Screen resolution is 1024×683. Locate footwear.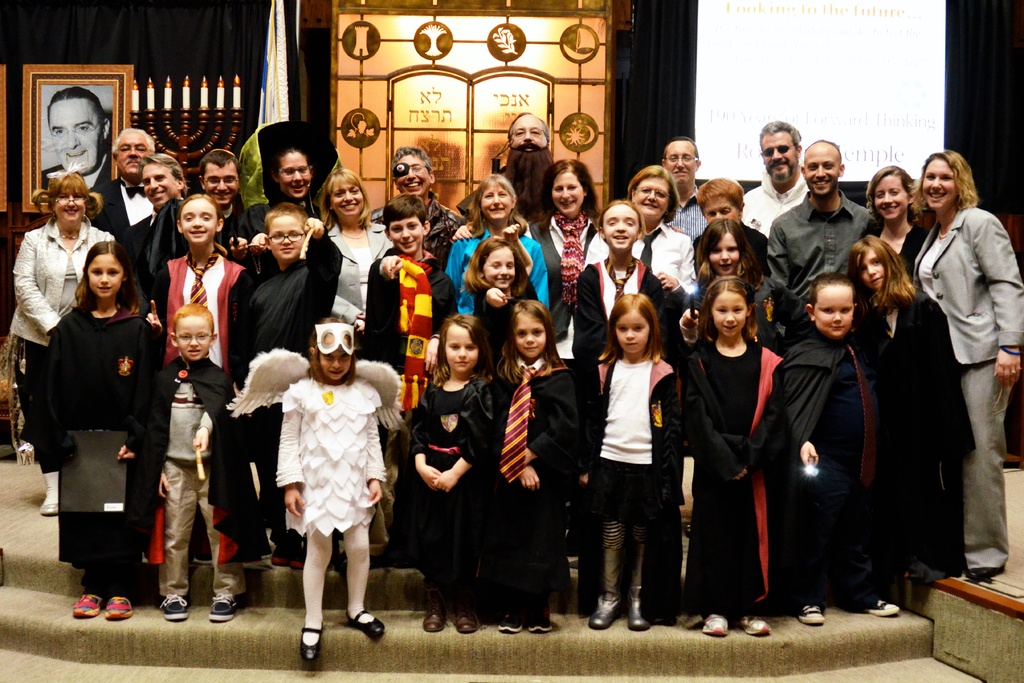
[left=35, top=498, right=58, bottom=518].
